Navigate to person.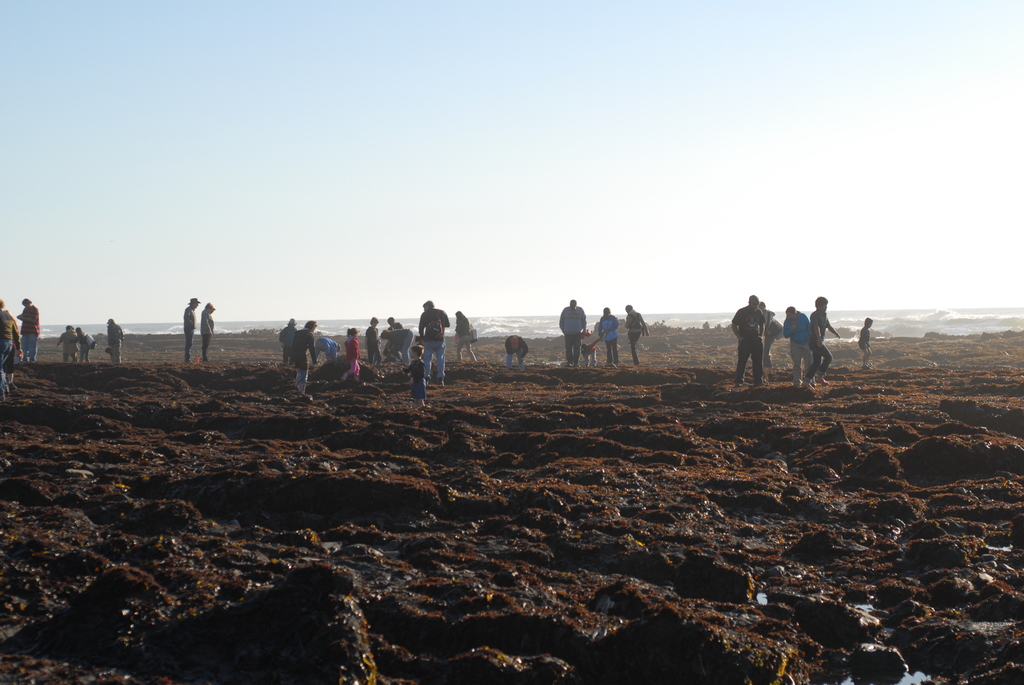
Navigation target: <region>728, 295, 769, 396</region>.
